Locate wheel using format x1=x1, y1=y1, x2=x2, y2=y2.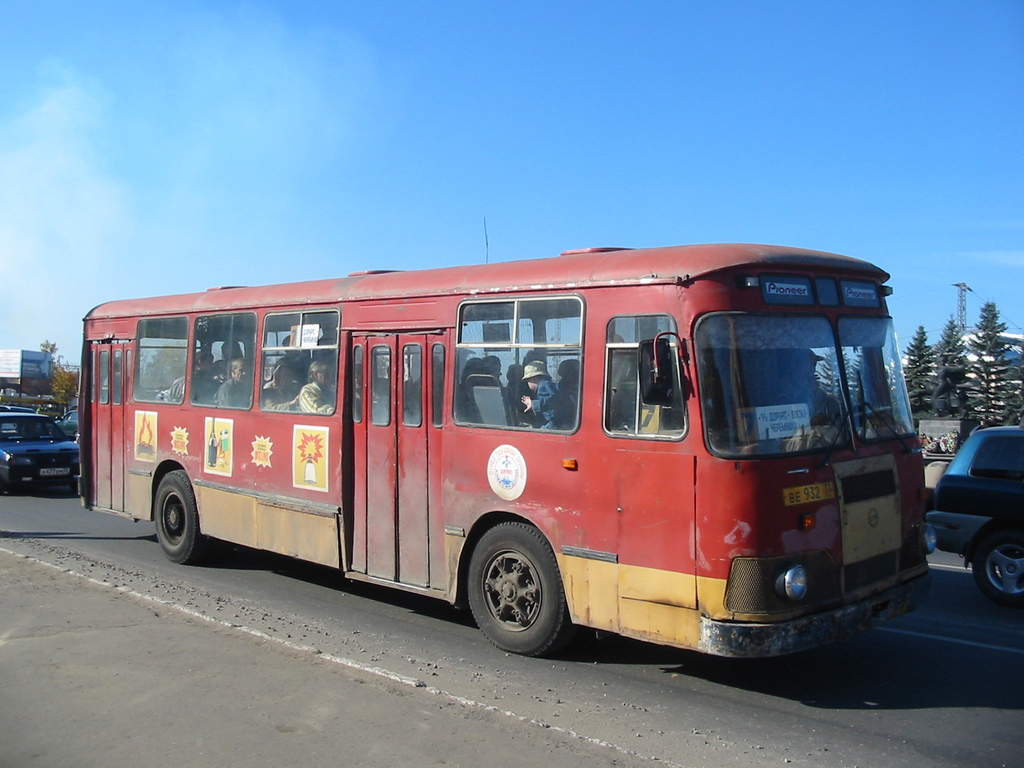
x1=0, y1=476, x2=3, y2=497.
